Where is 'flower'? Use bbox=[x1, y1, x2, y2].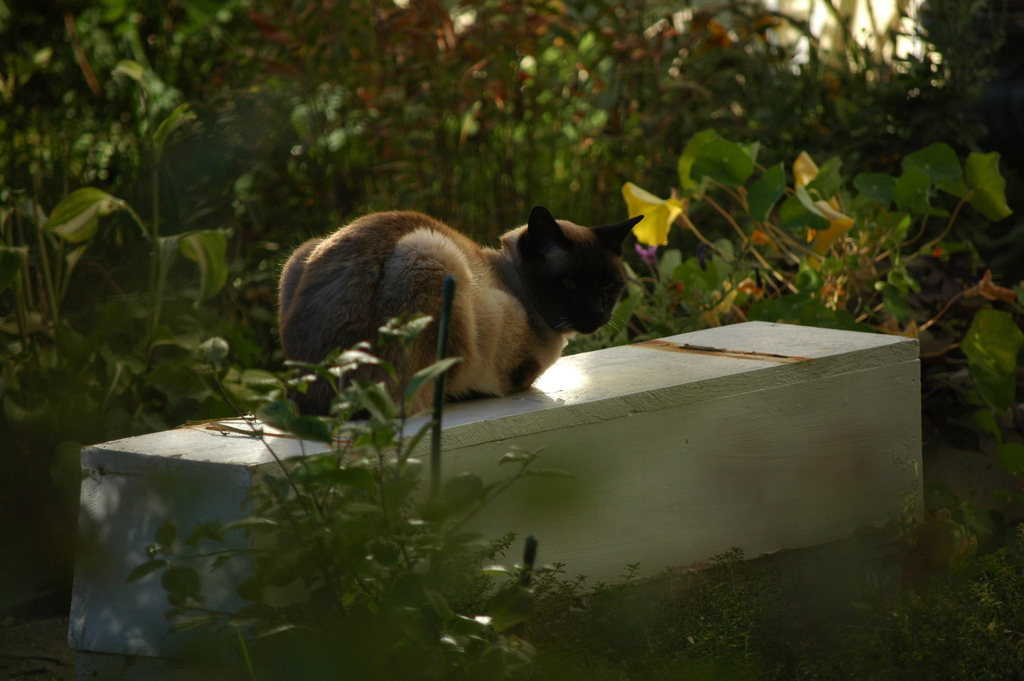
bbox=[621, 184, 682, 246].
